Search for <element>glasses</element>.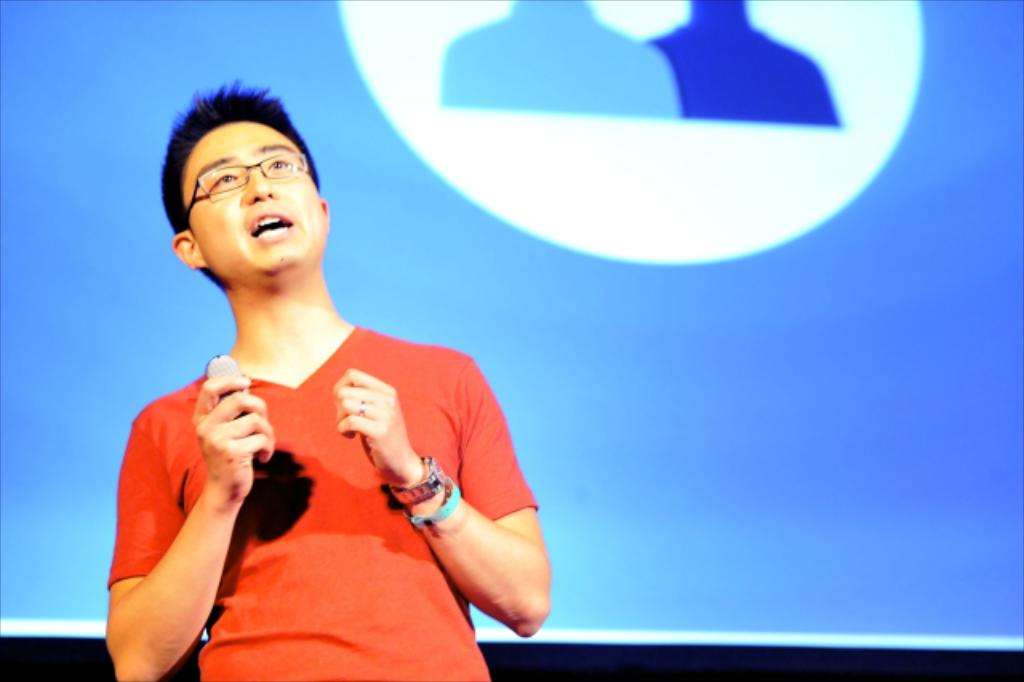
Found at [left=189, top=149, right=310, bottom=215].
